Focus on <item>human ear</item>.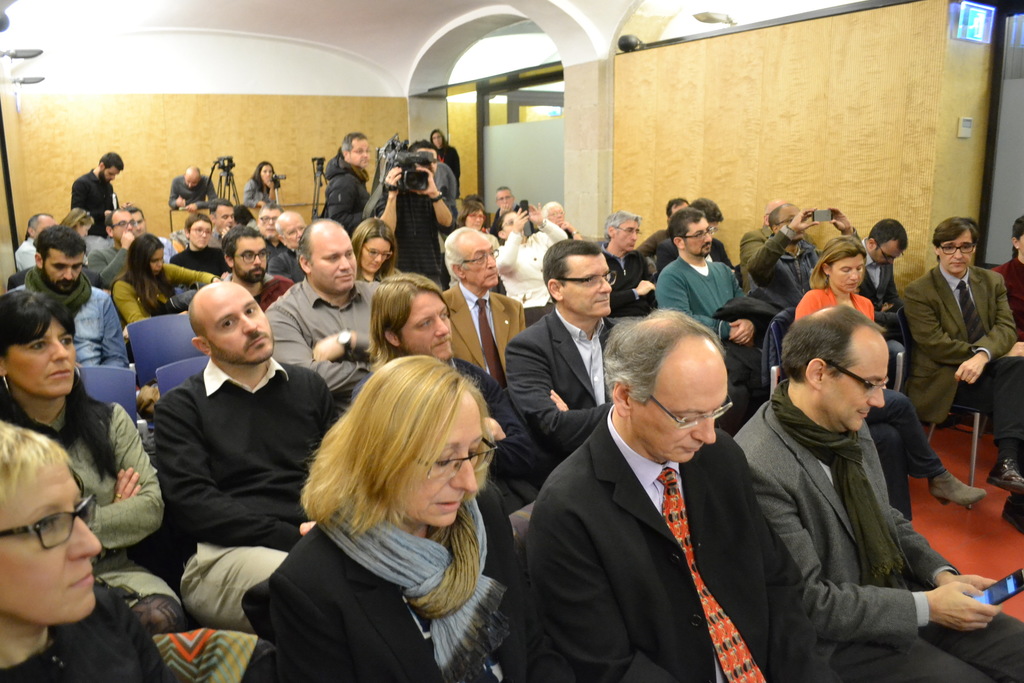
Focused at [x1=300, y1=253, x2=309, y2=274].
